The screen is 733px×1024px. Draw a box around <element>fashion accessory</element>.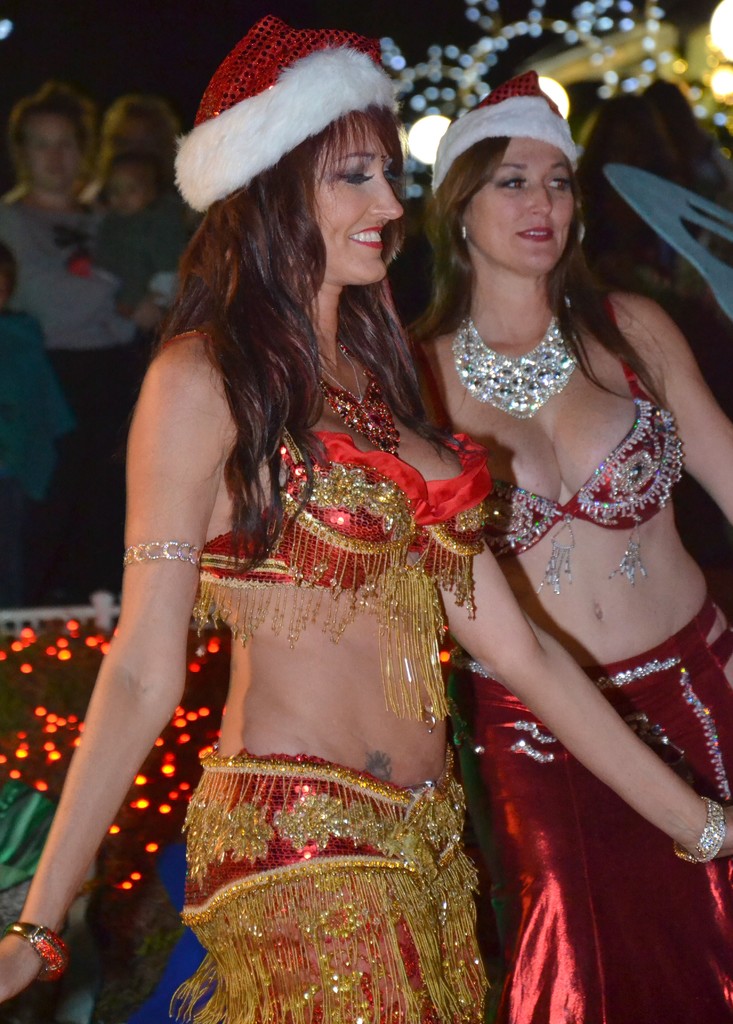
[x1=167, y1=745, x2=498, y2=1023].
